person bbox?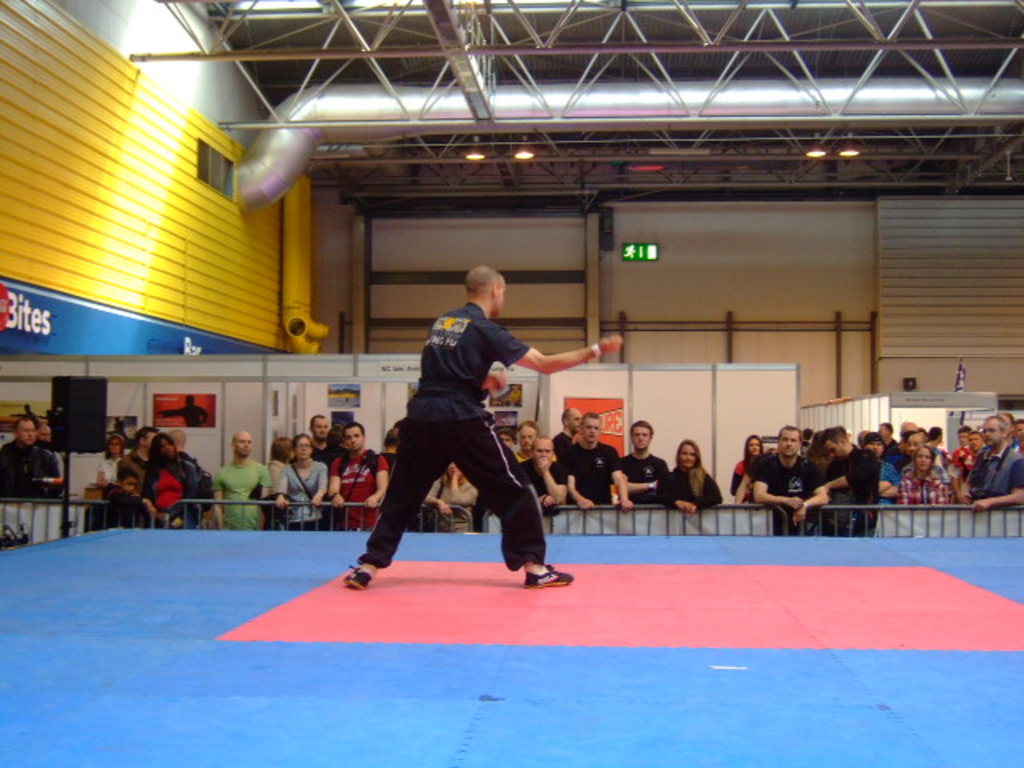
(left=806, top=424, right=822, bottom=510)
